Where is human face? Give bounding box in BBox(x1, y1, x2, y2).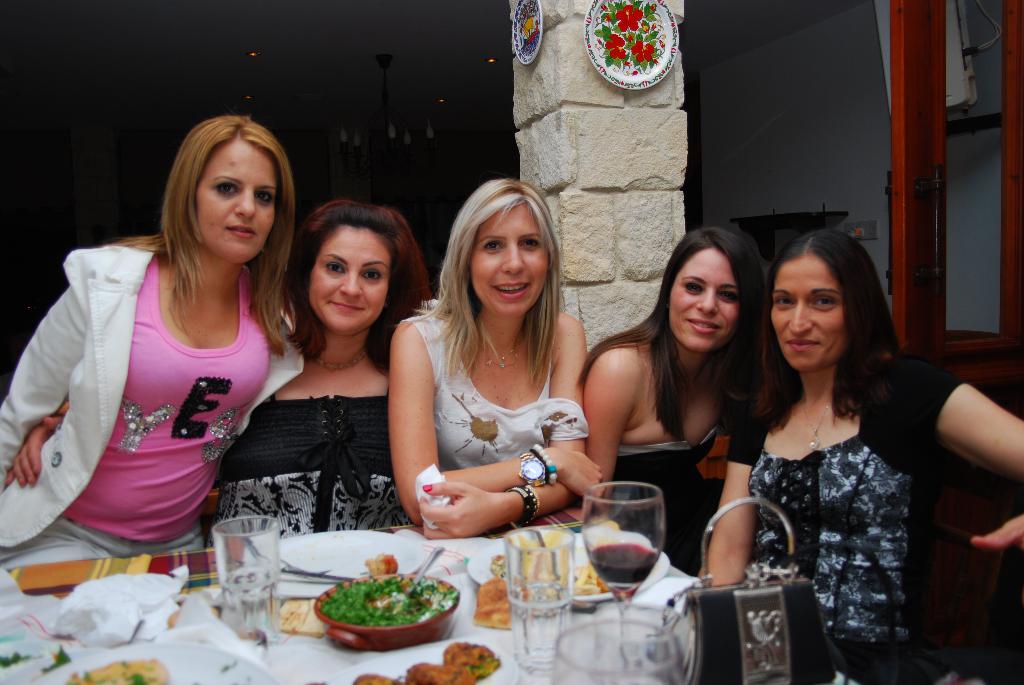
BBox(310, 227, 388, 331).
